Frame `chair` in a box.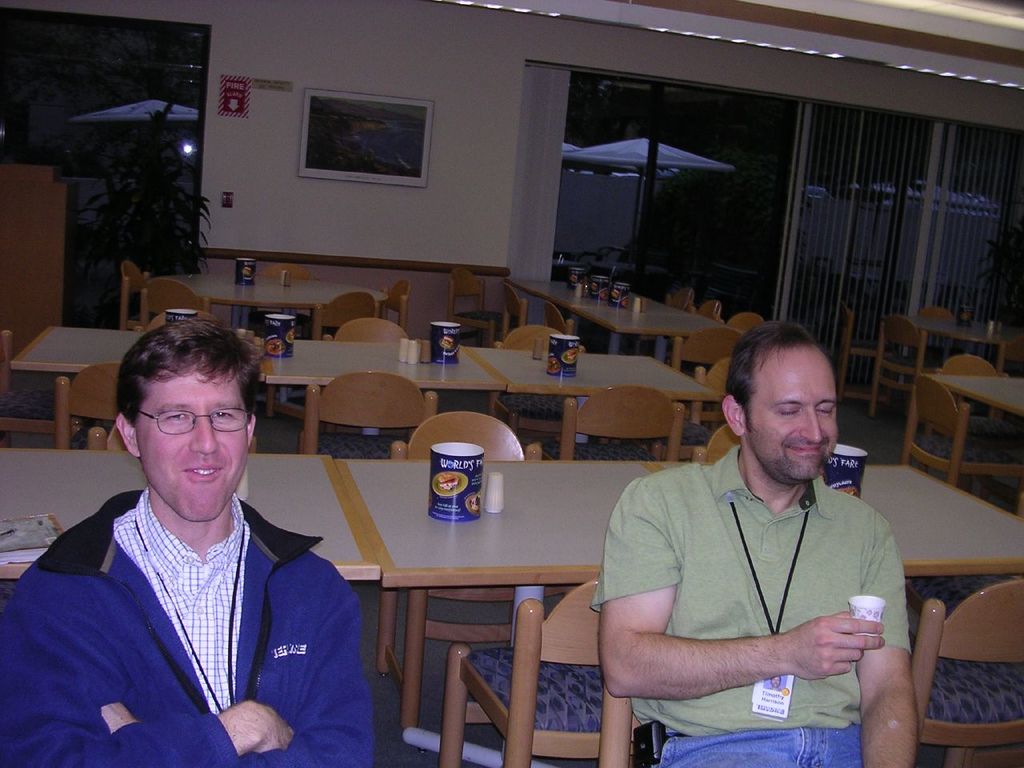
l=599, t=679, r=642, b=767.
